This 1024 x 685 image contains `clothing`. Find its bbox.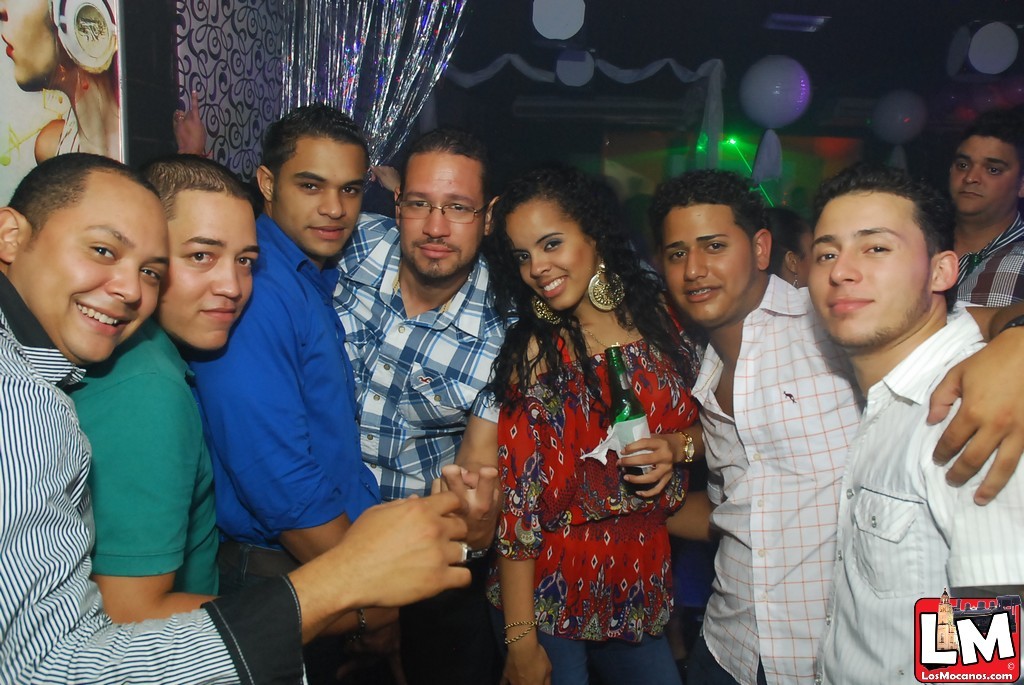
bbox=[52, 306, 224, 594].
